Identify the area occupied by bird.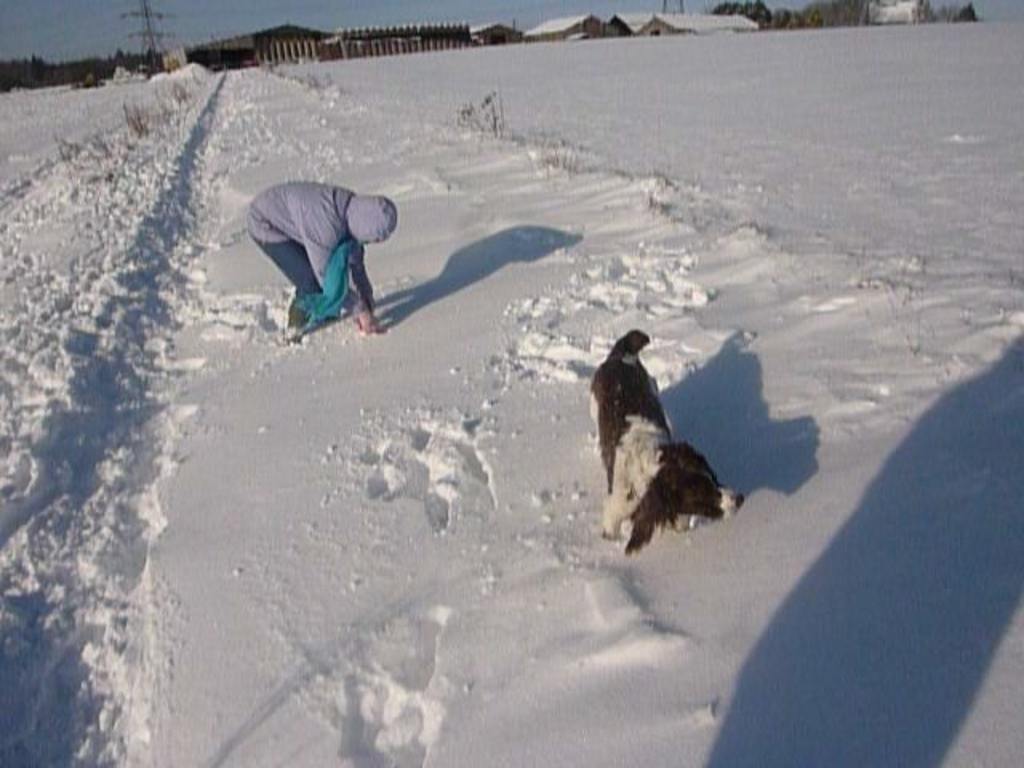
Area: pyautogui.locateOnScreen(584, 323, 725, 563).
